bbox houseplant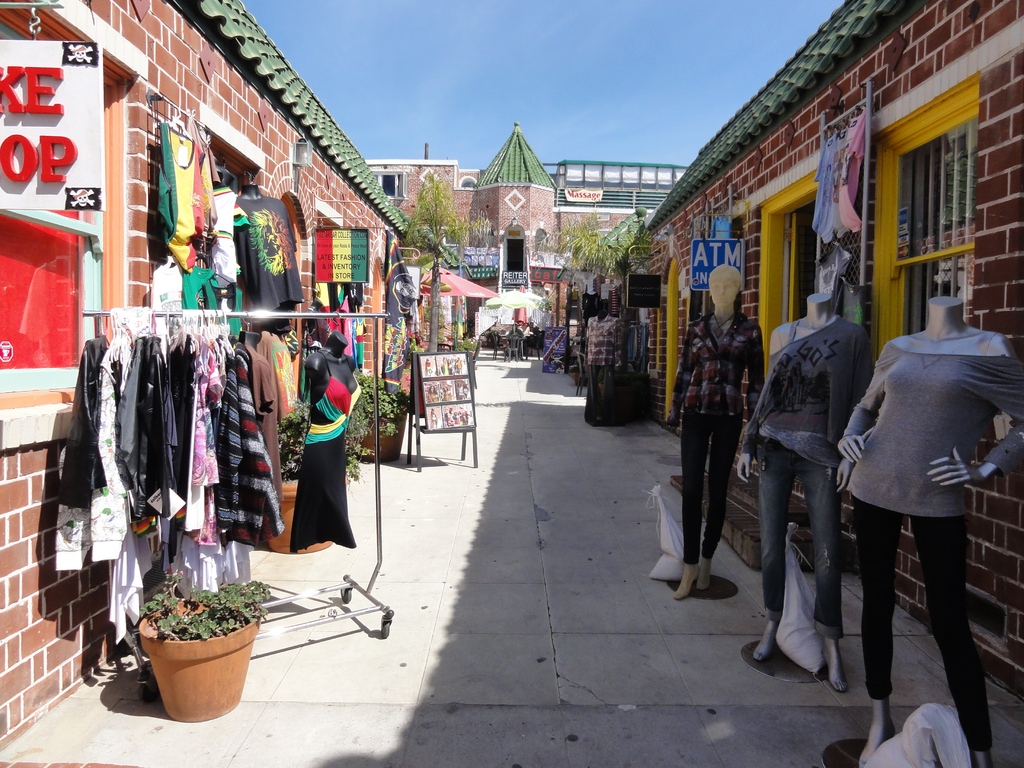
{"left": 106, "top": 532, "right": 268, "bottom": 703}
